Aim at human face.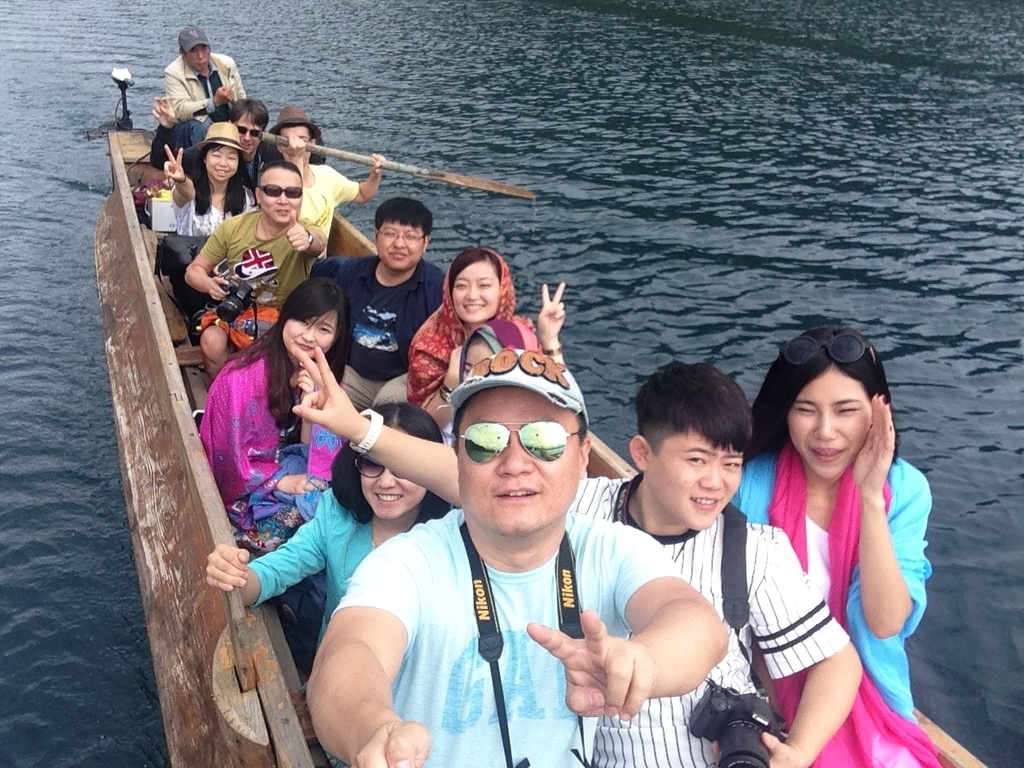
Aimed at 183:43:209:69.
